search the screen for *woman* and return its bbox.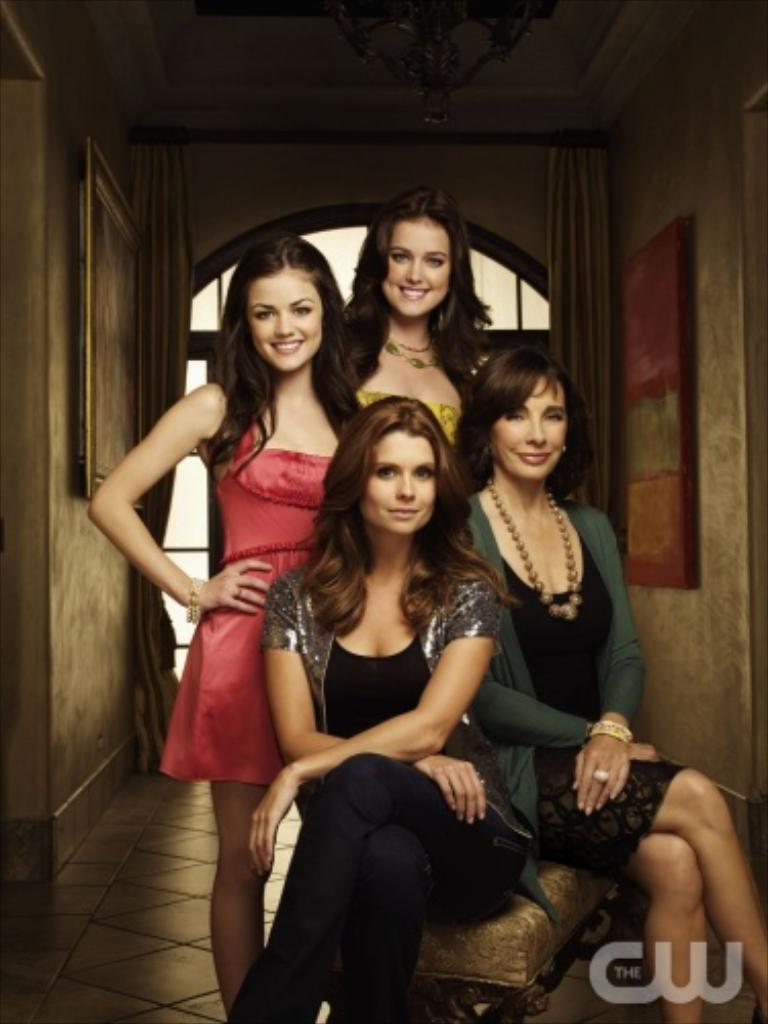
Found: 123 256 348 909.
